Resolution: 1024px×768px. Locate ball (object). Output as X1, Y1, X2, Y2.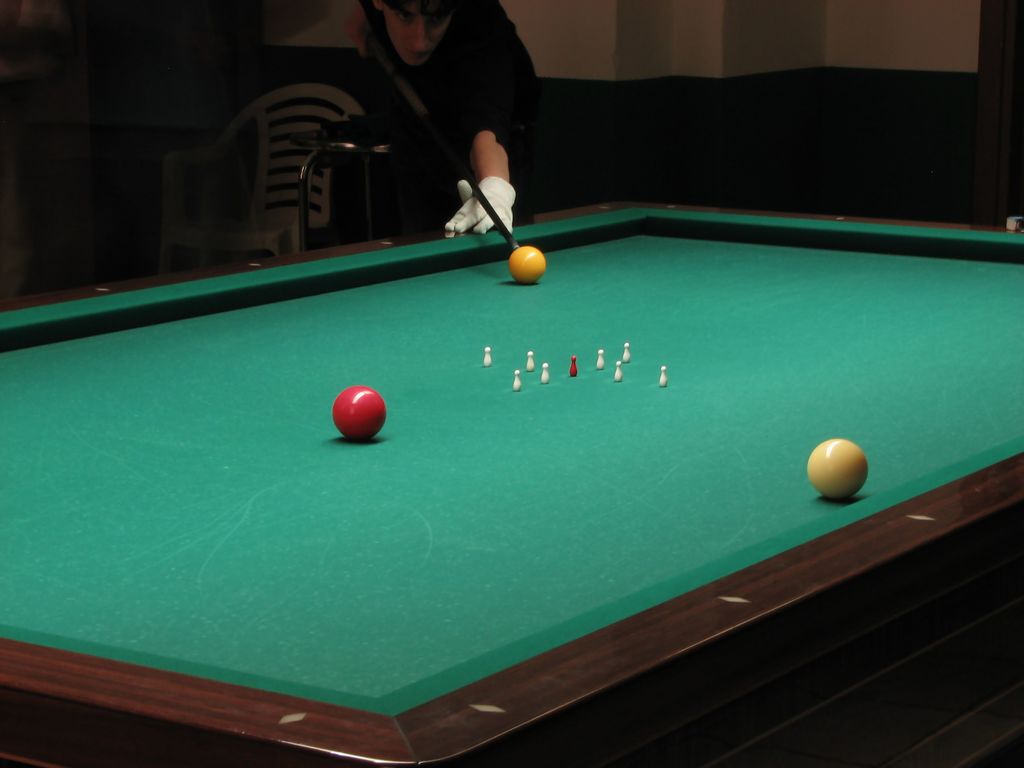
808, 438, 867, 499.
